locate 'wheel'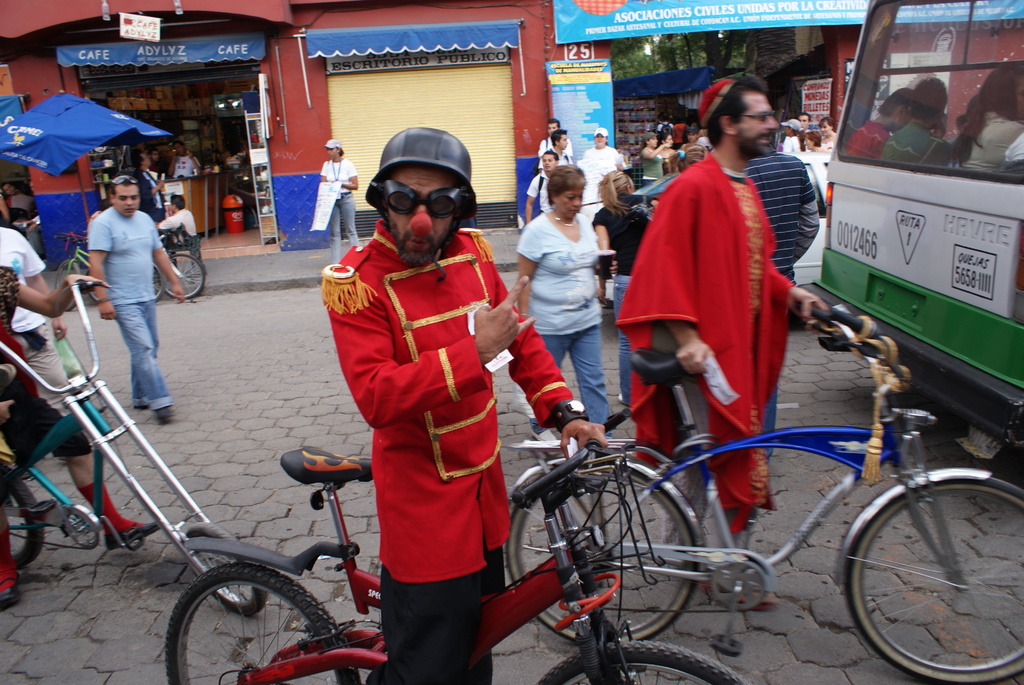
148 244 214 298
